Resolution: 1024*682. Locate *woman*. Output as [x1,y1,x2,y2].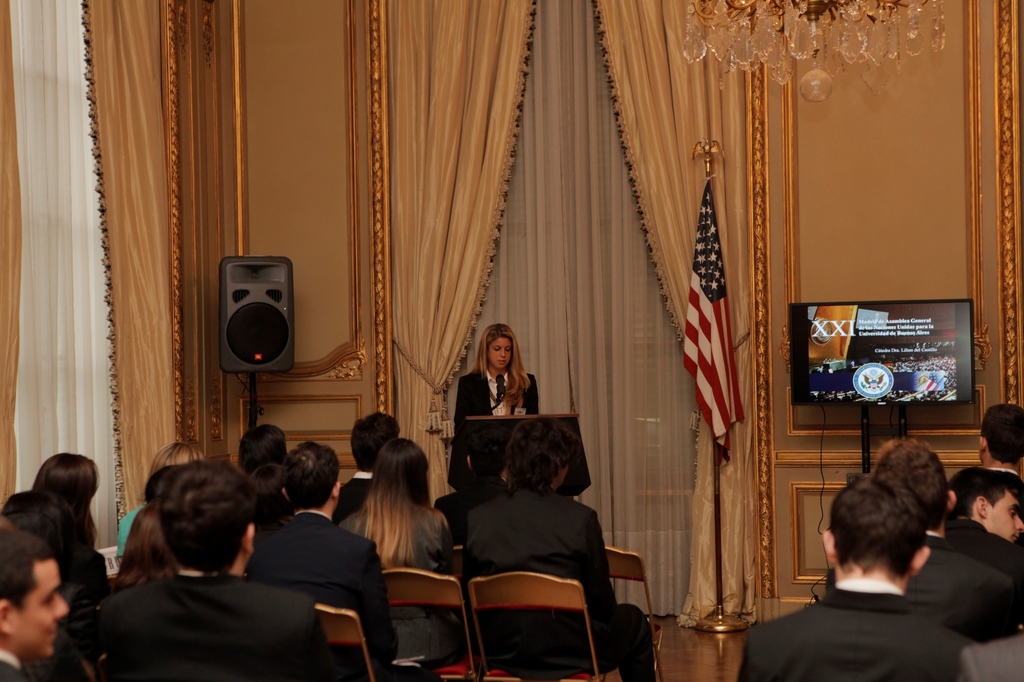
[328,443,451,671].
